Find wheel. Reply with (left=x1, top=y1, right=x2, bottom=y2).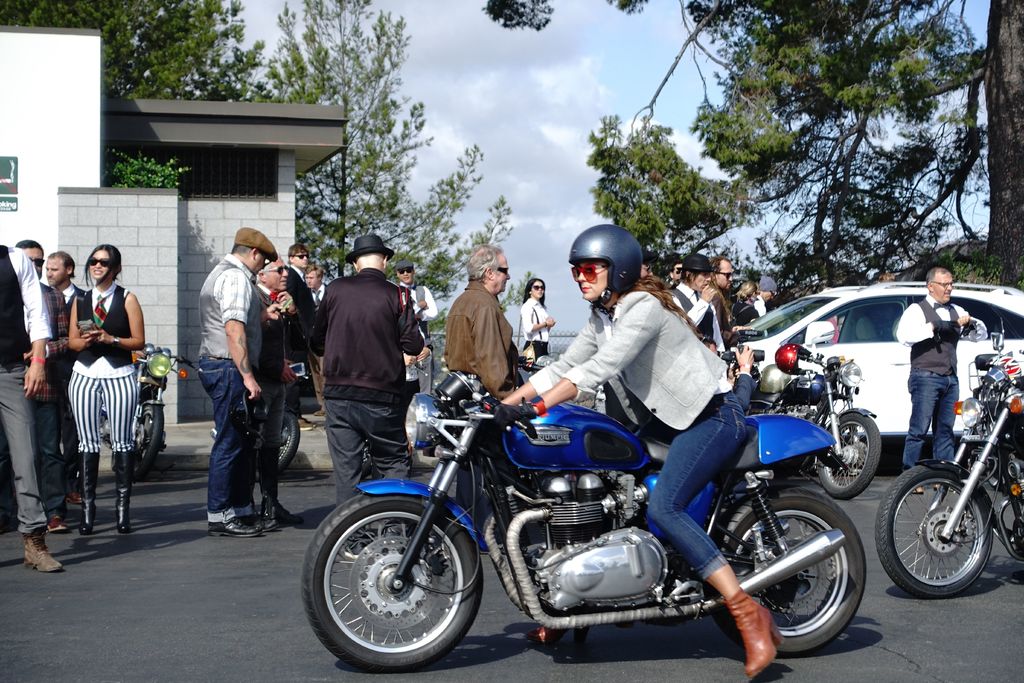
(left=703, top=487, right=865, bottom=657).
